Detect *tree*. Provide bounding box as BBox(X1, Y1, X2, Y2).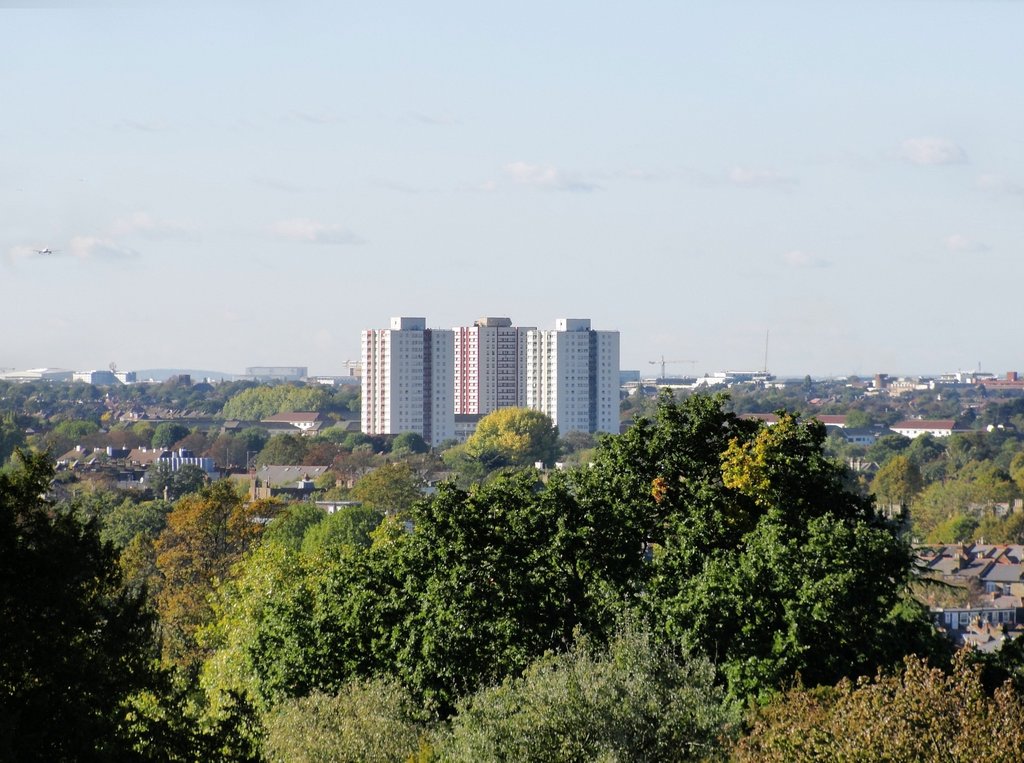
BBox(899, 476, 973, 559).
